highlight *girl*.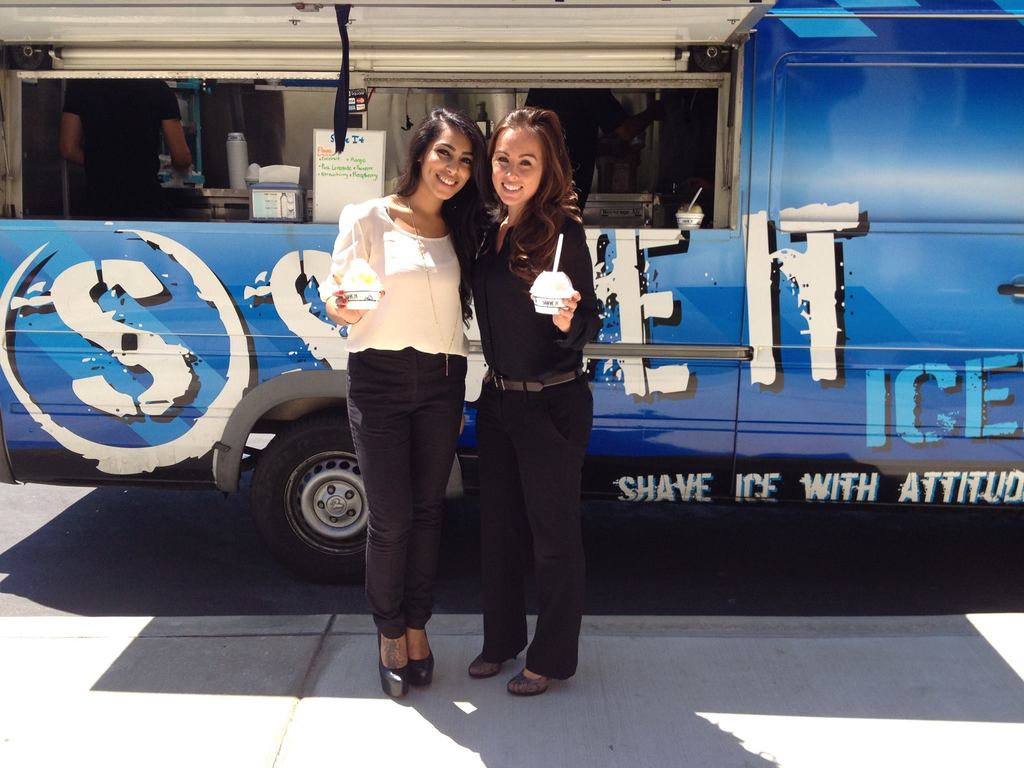
Highlighted region: bbox=(317, 106, 501, 703).
